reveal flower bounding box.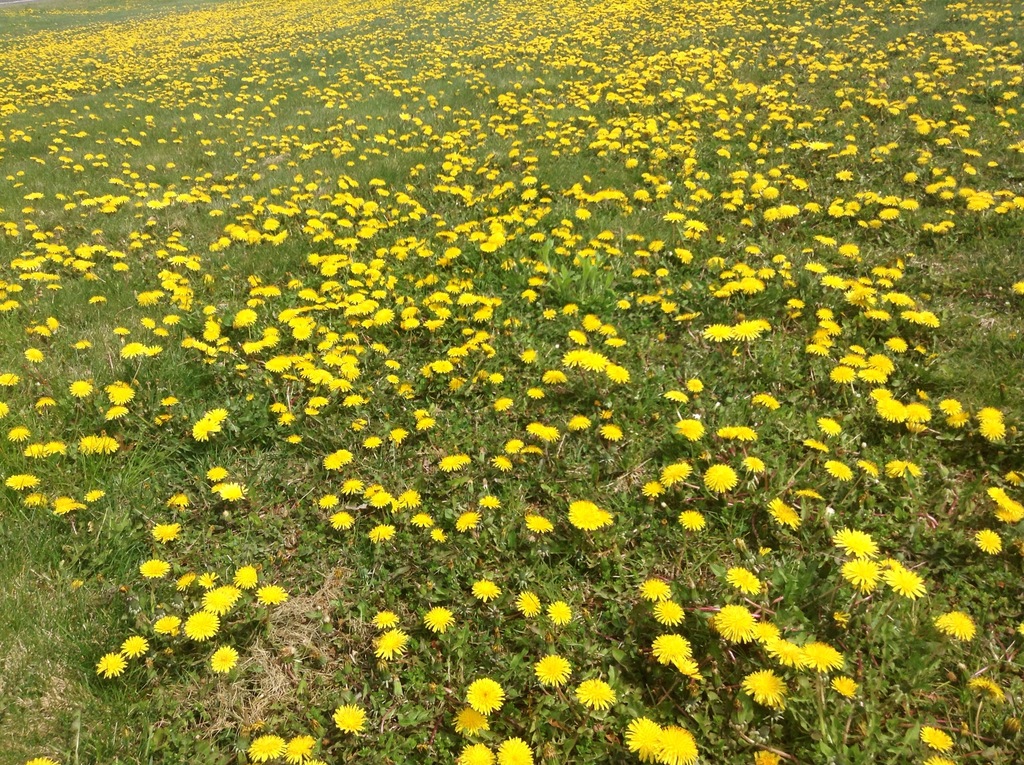
Revealed: pyautogui.locateOnScreen(67, 380, 93, 401).
